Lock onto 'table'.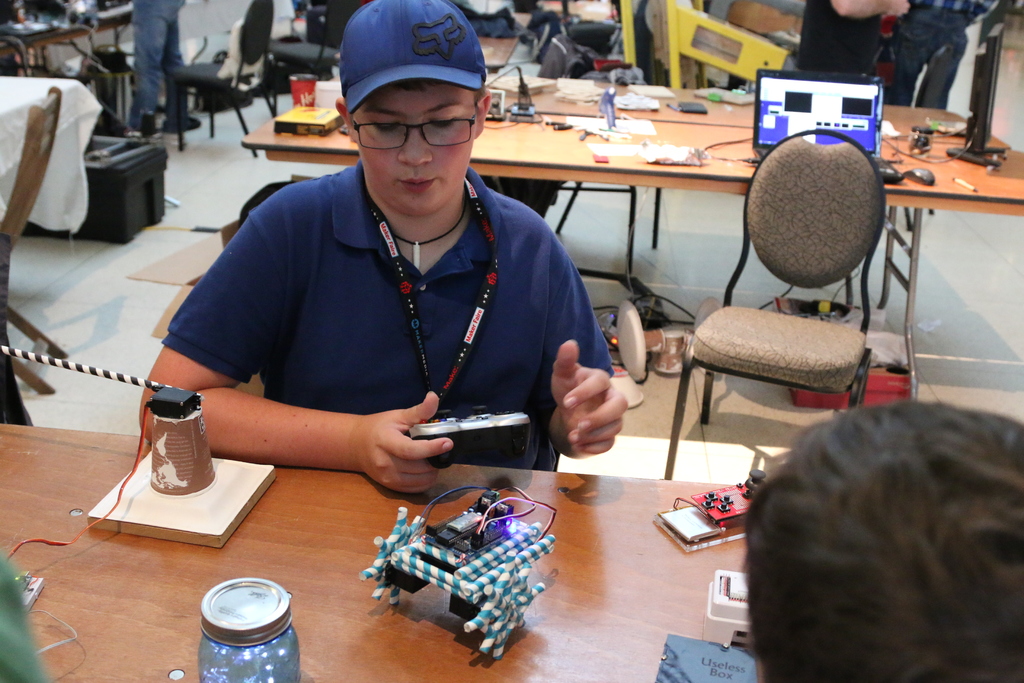
Locked: {"left": 50, "top": 336, "right": 851, "bottom": 663}.
